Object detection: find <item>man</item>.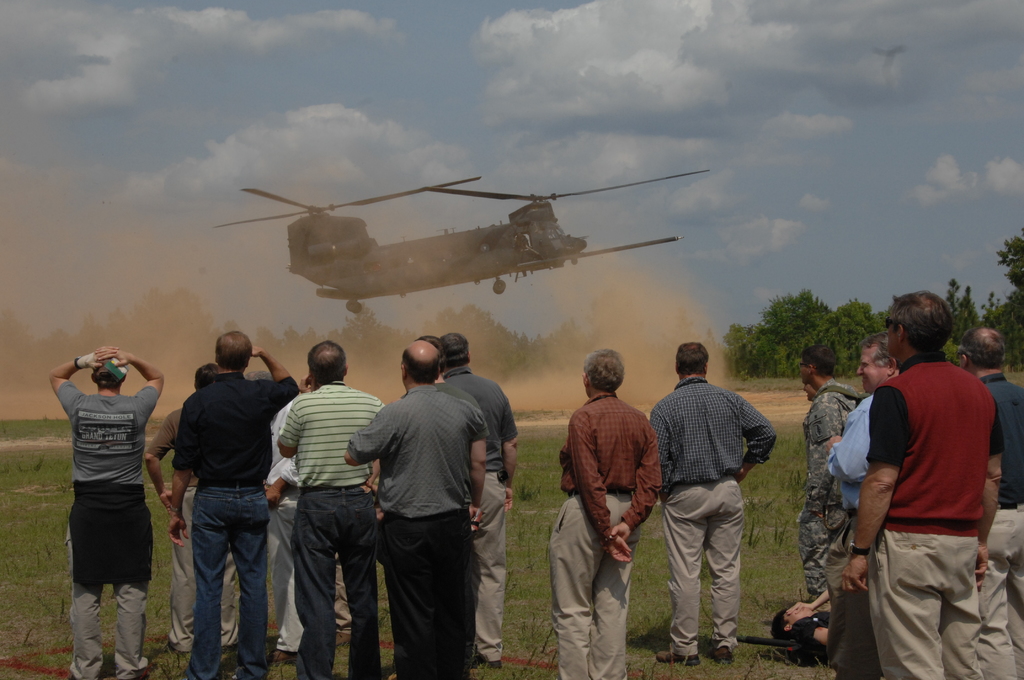
<box>796,338,865,679</box>.
